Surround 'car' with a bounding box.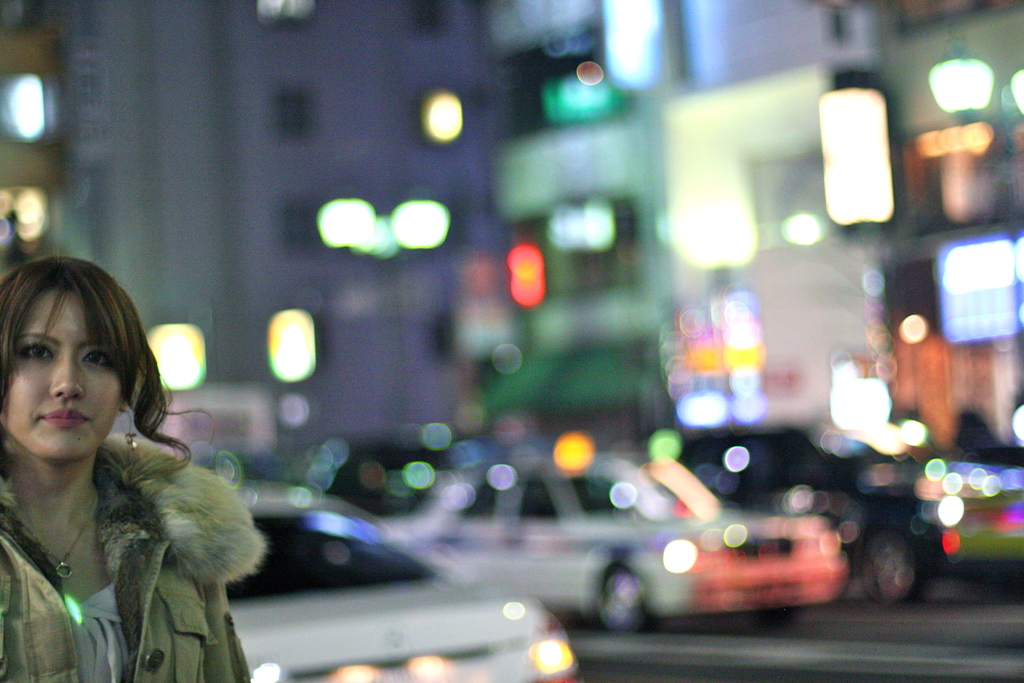
(x1=675, y1=424, x2=1023, y2=603).
